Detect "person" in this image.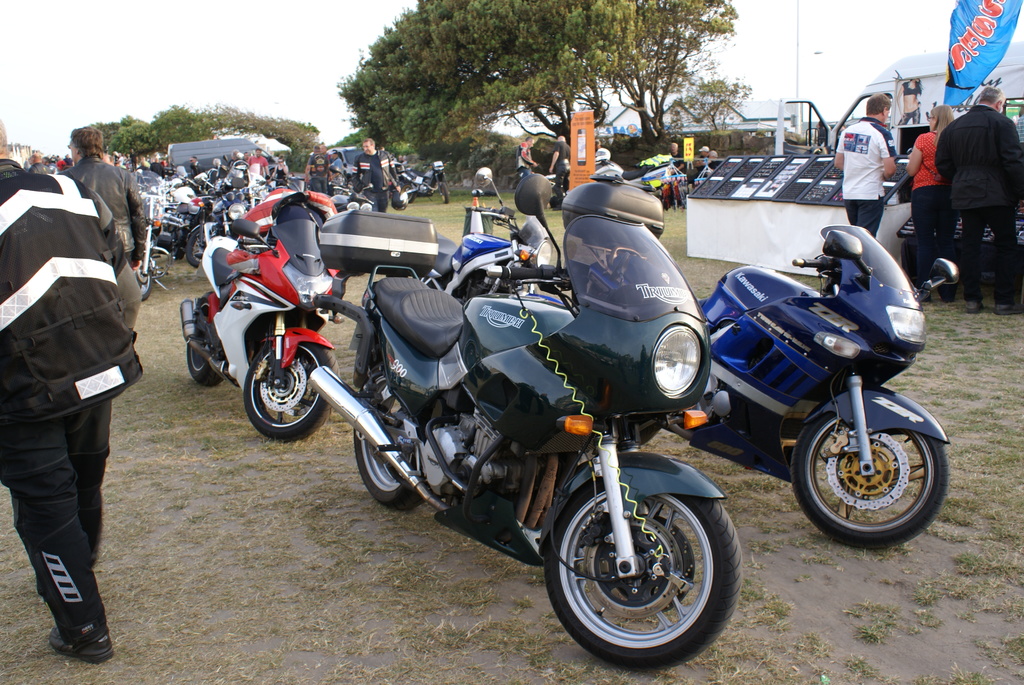
Detection: (left=0, top=117, right=143, bottom=665).
